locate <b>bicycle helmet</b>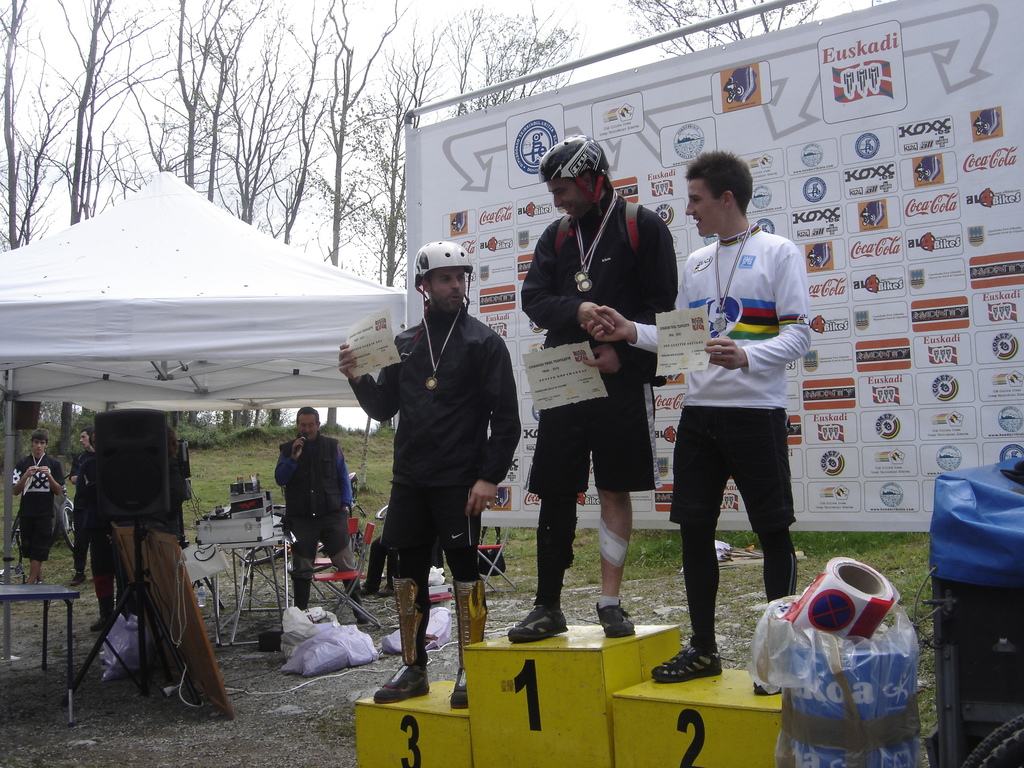
530 137 604 179
